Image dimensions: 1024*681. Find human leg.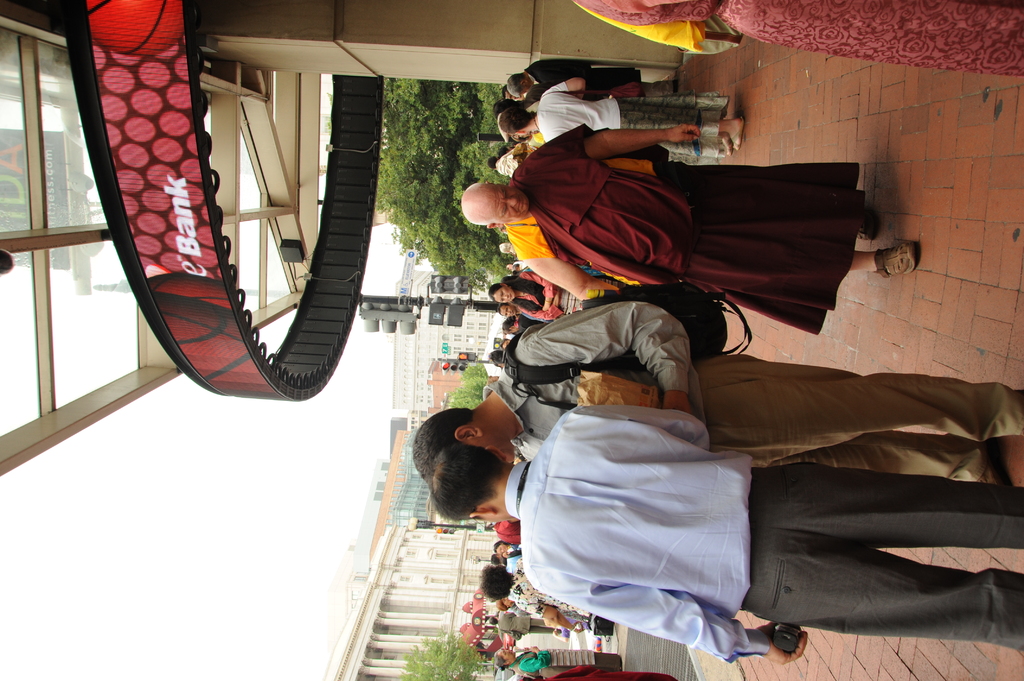
region(634, 244, 919, 283).
